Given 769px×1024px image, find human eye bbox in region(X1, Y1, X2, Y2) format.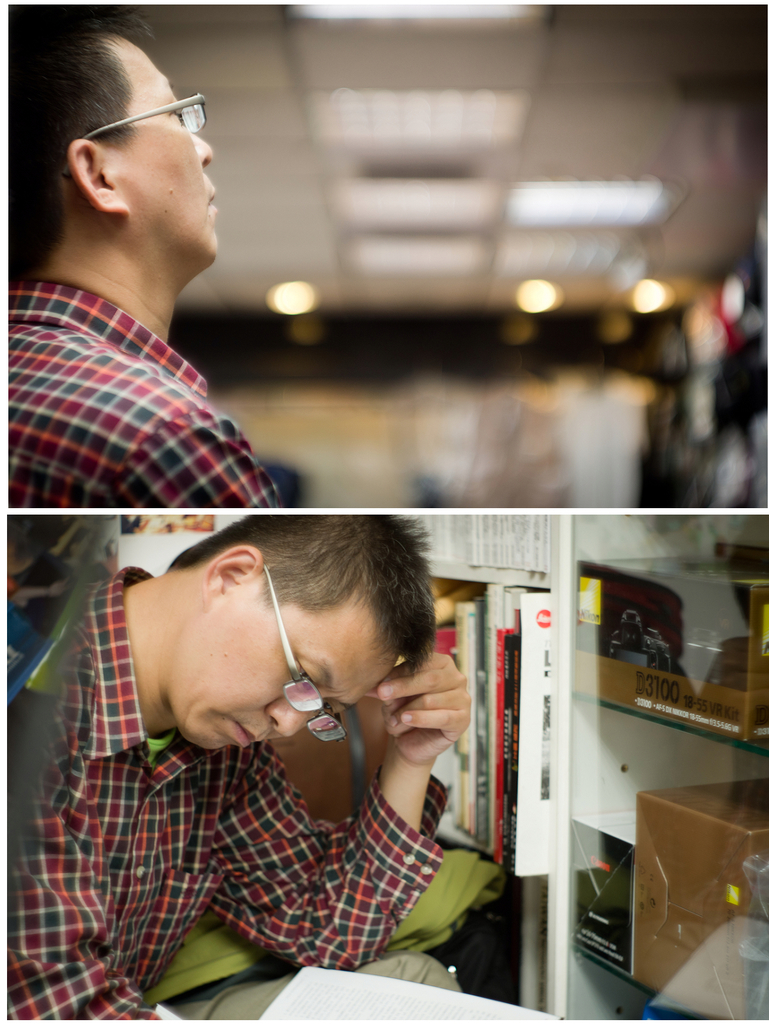
region(316, 700, 343, 716).
